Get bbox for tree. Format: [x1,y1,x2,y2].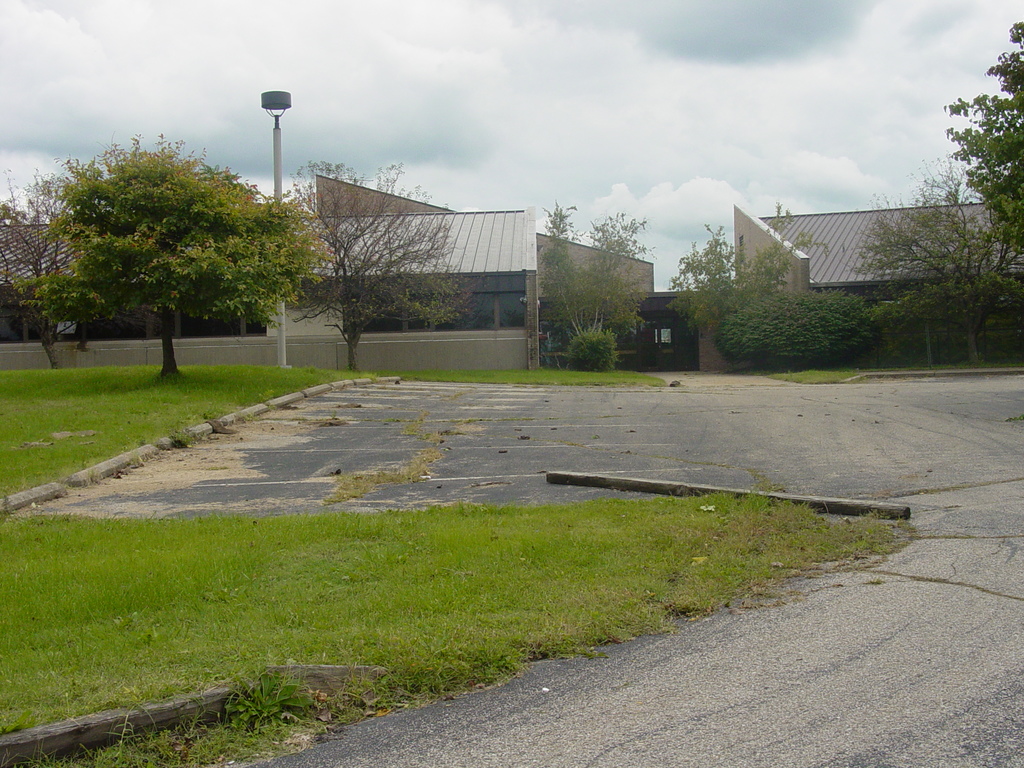
[664,200,832,337].
